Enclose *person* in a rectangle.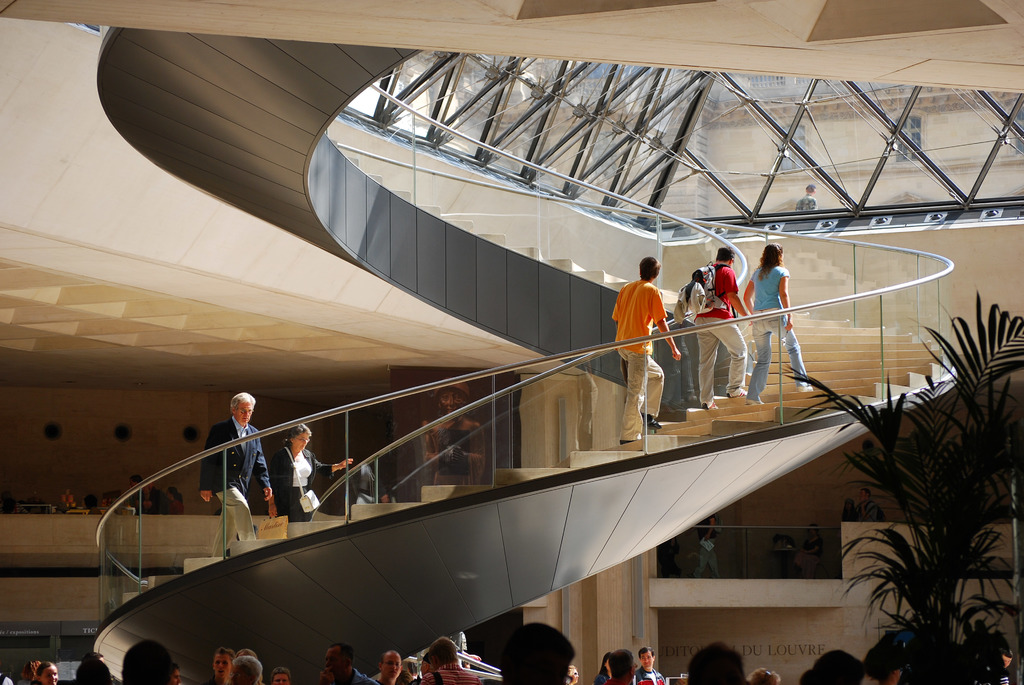
bbox(660, 266, 708, 409).
